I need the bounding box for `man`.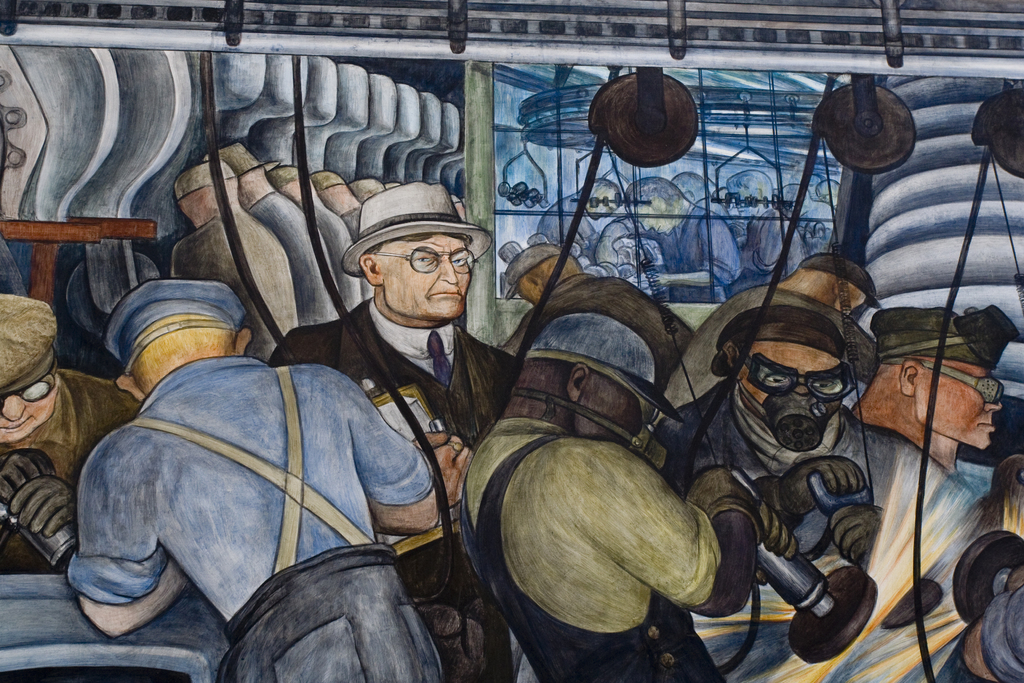
Here it is: (65,277,445,682).
